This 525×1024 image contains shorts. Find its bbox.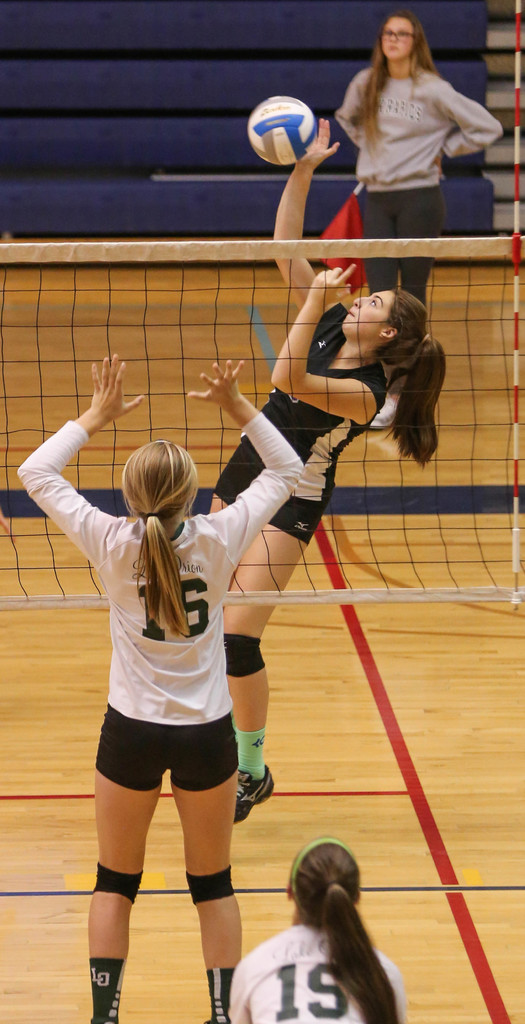
[left=82, top=705, right=240, bottom=803].
